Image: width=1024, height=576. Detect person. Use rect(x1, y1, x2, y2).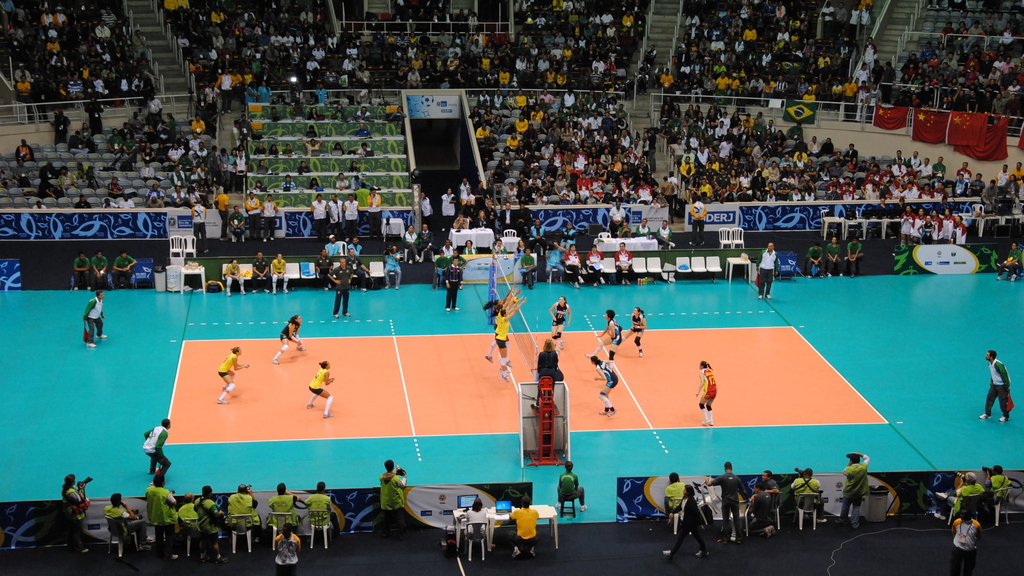
rect(347, 249, 372, 292).
